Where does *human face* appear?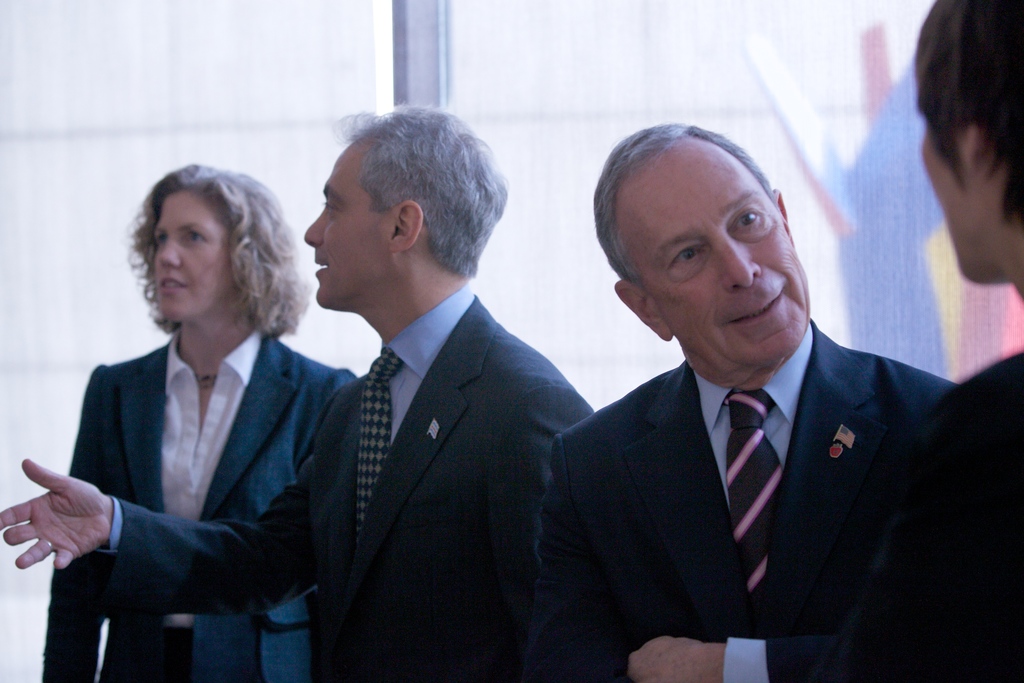
Appears at x1=921 y1=129 x2=971 y2=278.
